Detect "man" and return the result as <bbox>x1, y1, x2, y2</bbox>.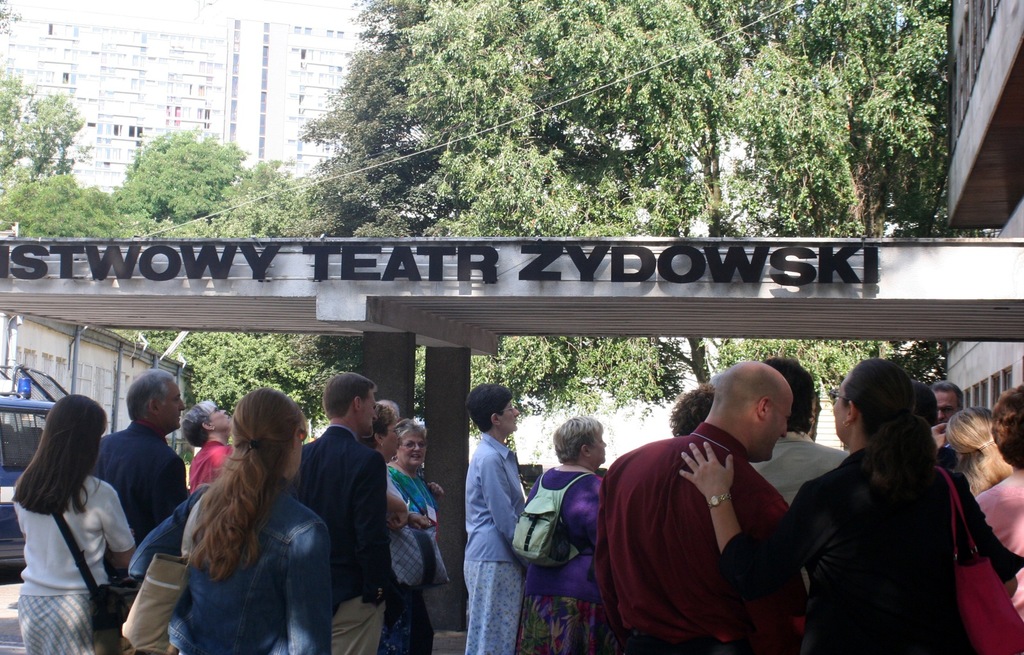
<bbox>86, 367, 189, 610</bbox>.
